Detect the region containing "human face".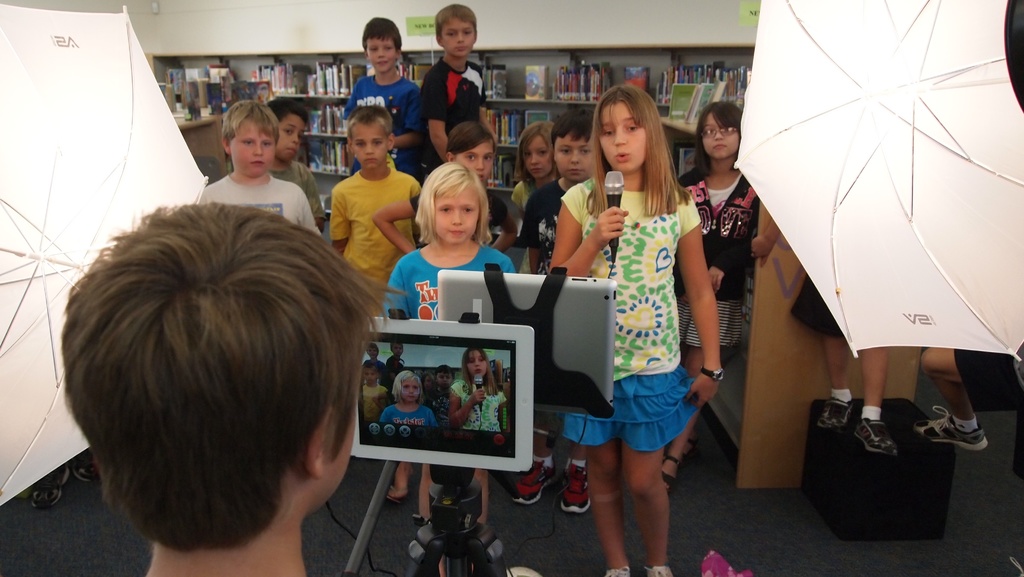
BBox(228, 115, 275, 177).
